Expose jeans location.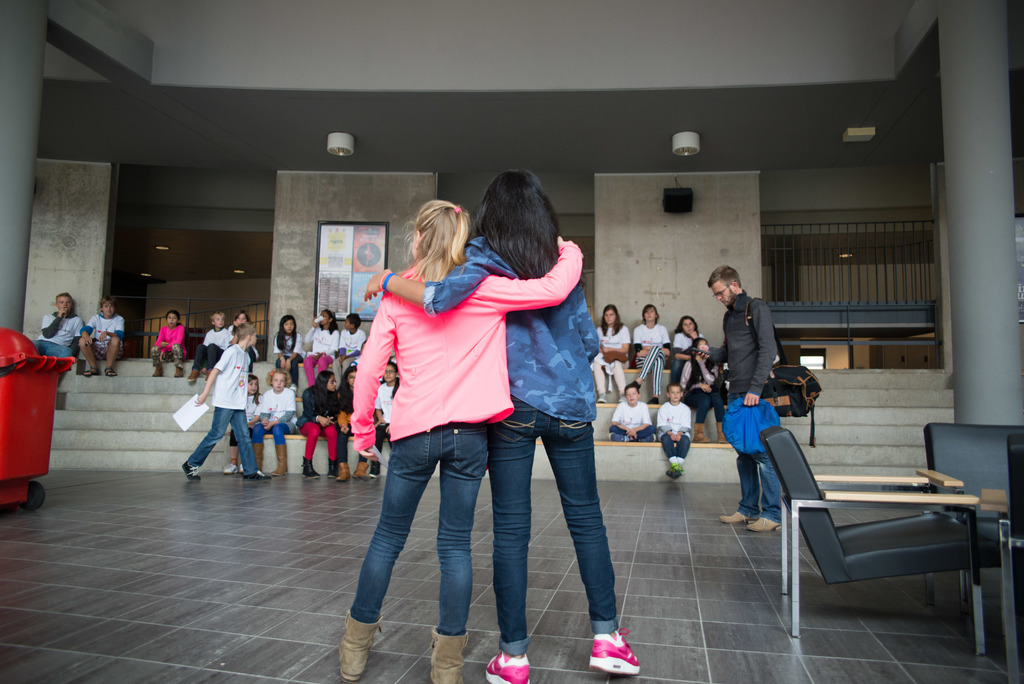
Exposed at (655,434,695,462).
